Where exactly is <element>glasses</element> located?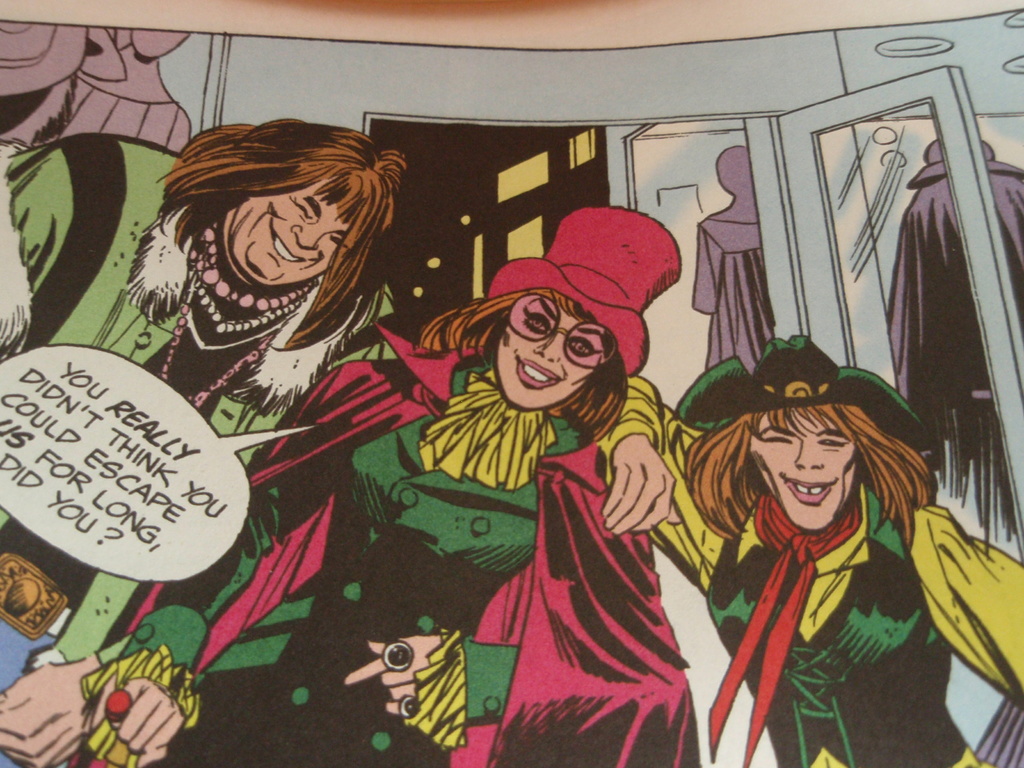
Its bounding box is left=509, top=292, right=620, bottom=372.
